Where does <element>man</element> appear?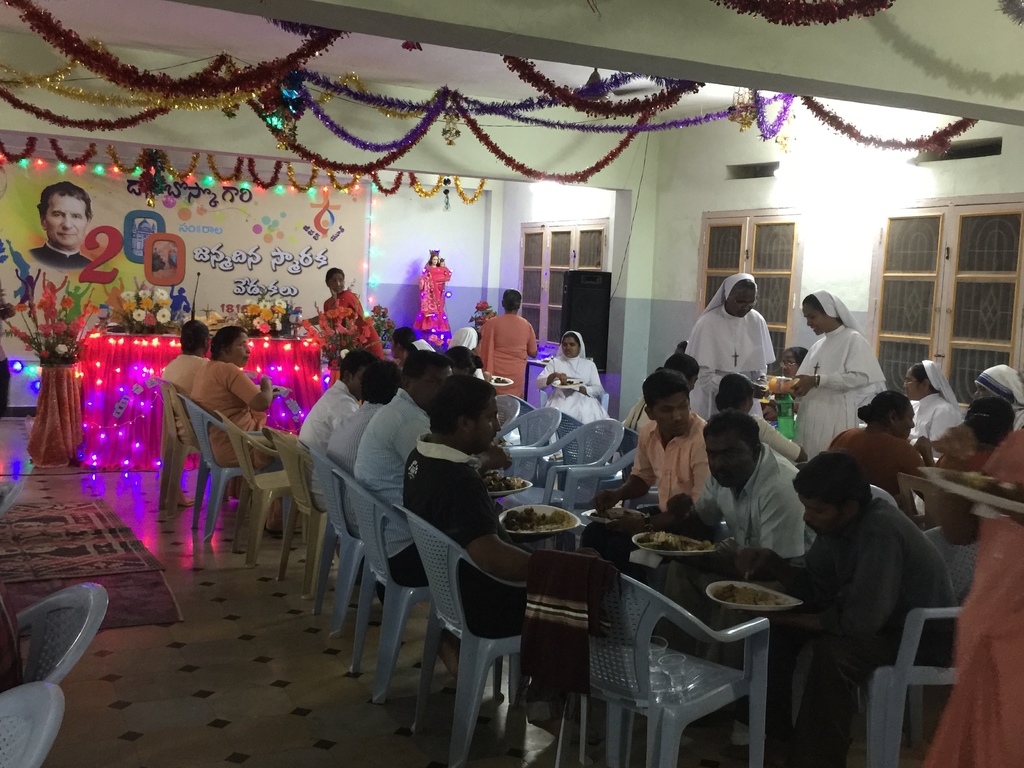
Appears at BBox(27, 183, 104, 269).
